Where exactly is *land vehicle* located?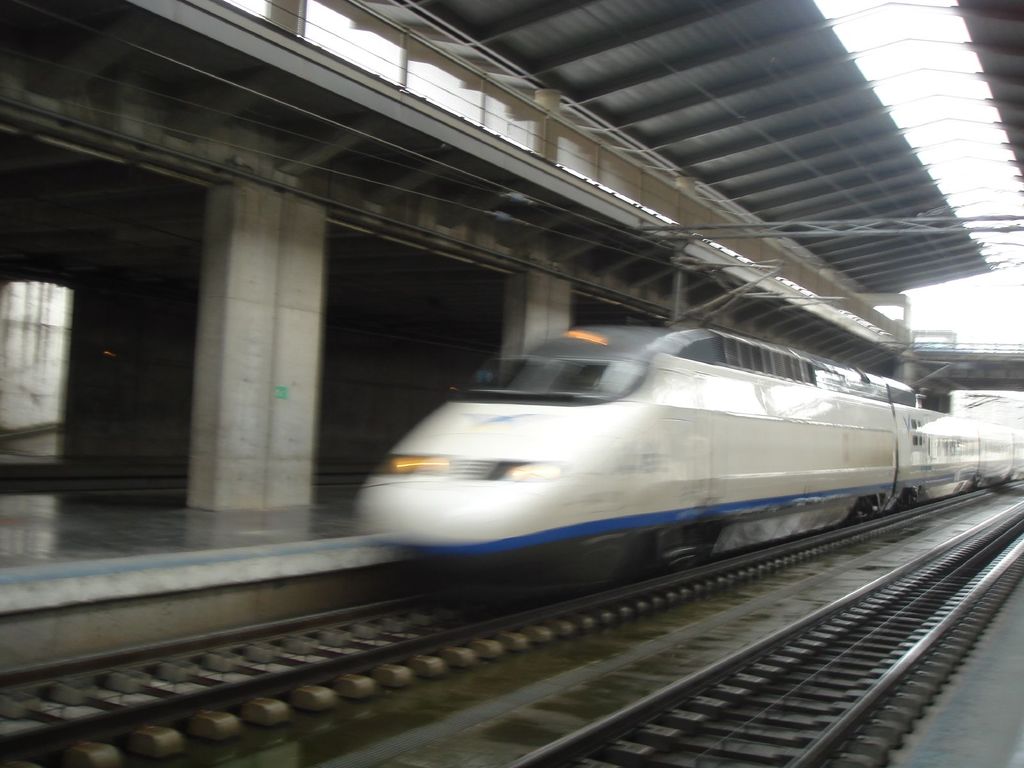
Its bounding box is l=346, t=311, r=1023, b=614.
